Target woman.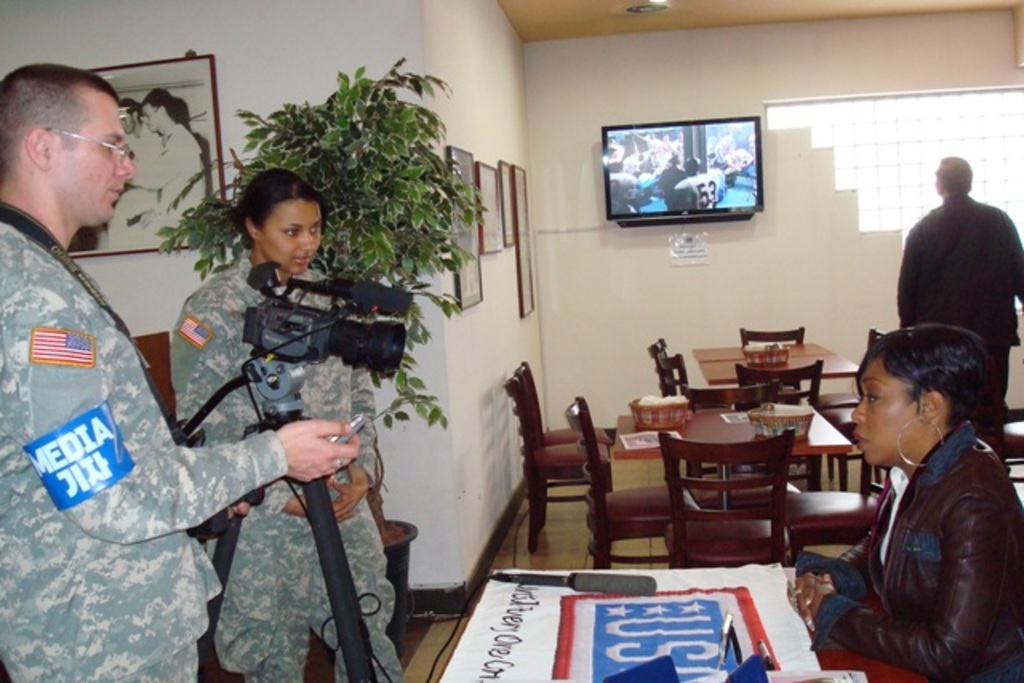
Target region: 794 296 1021 680.
